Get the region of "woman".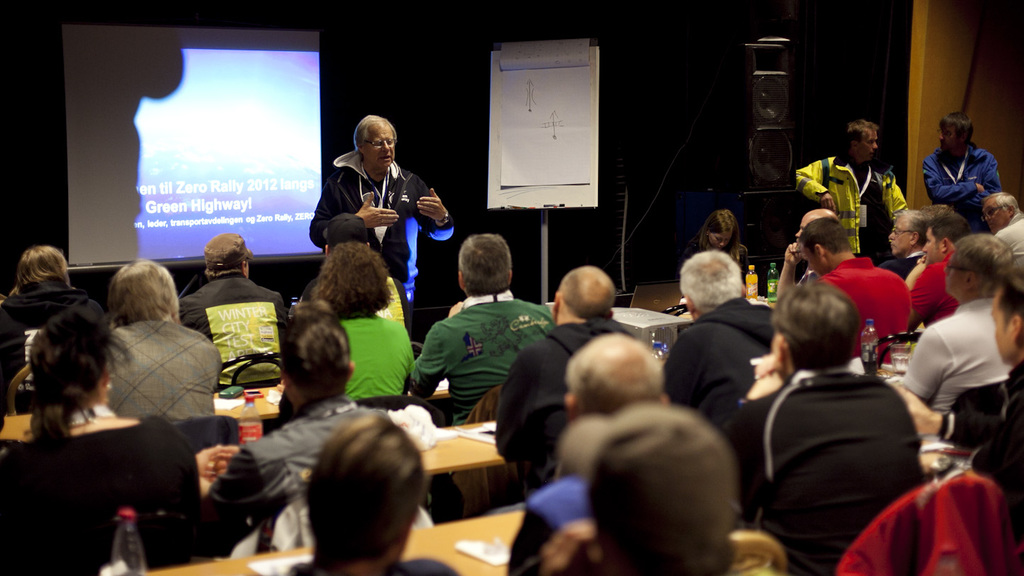
[0, 299, 218, 565].
